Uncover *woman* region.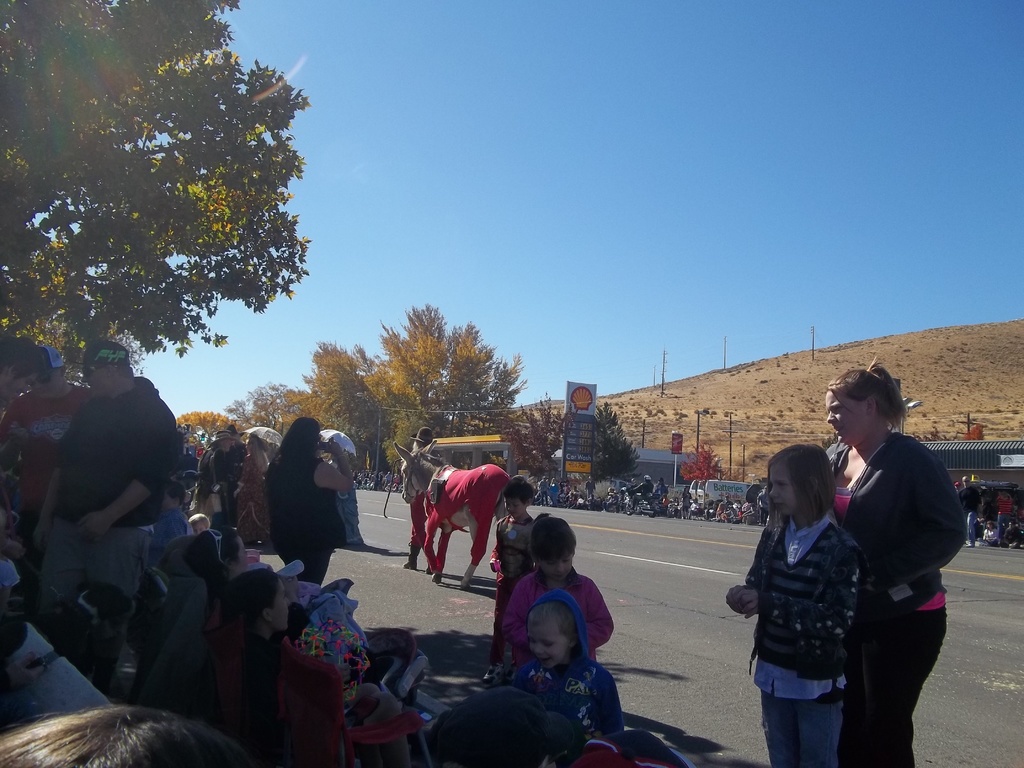
Uncovered: box=[237, 435, 267, 545].
